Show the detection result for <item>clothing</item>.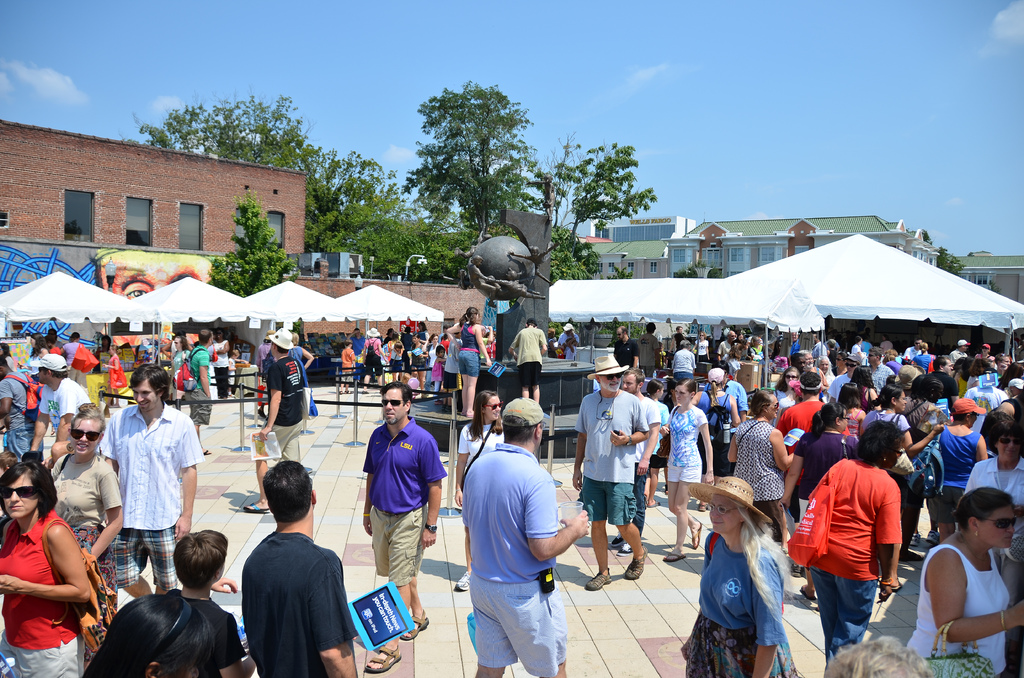
<bbox>93, 406, 204, 586</bbox>.
